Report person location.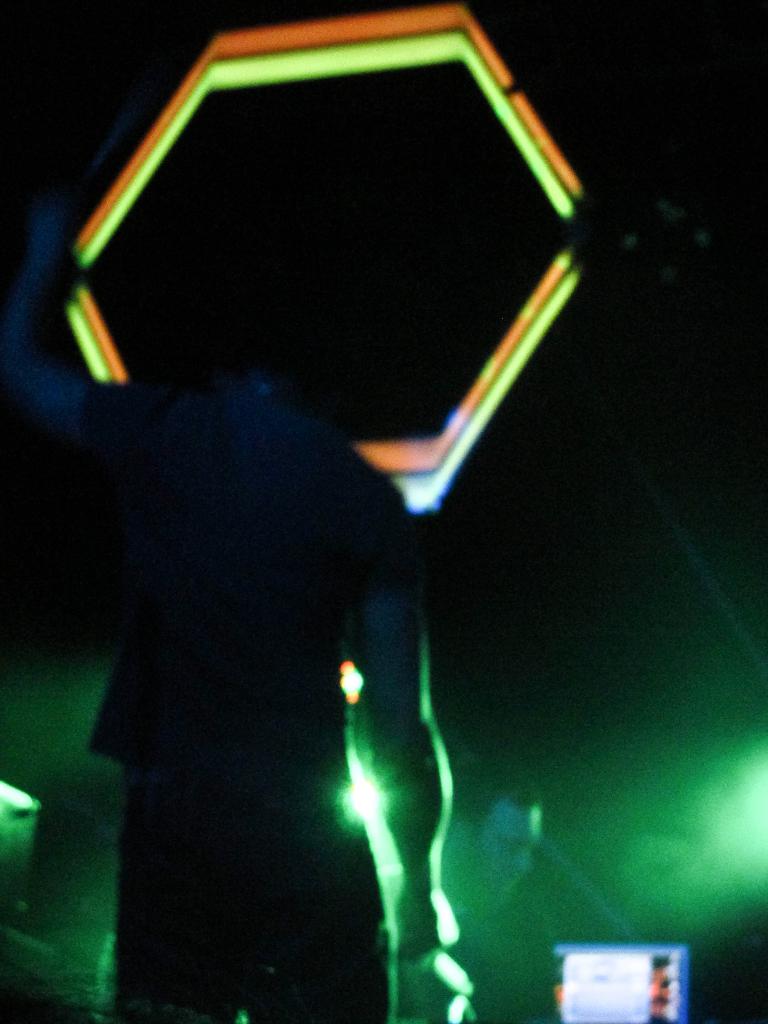
Report: crop(47, 276, 490, 975).
